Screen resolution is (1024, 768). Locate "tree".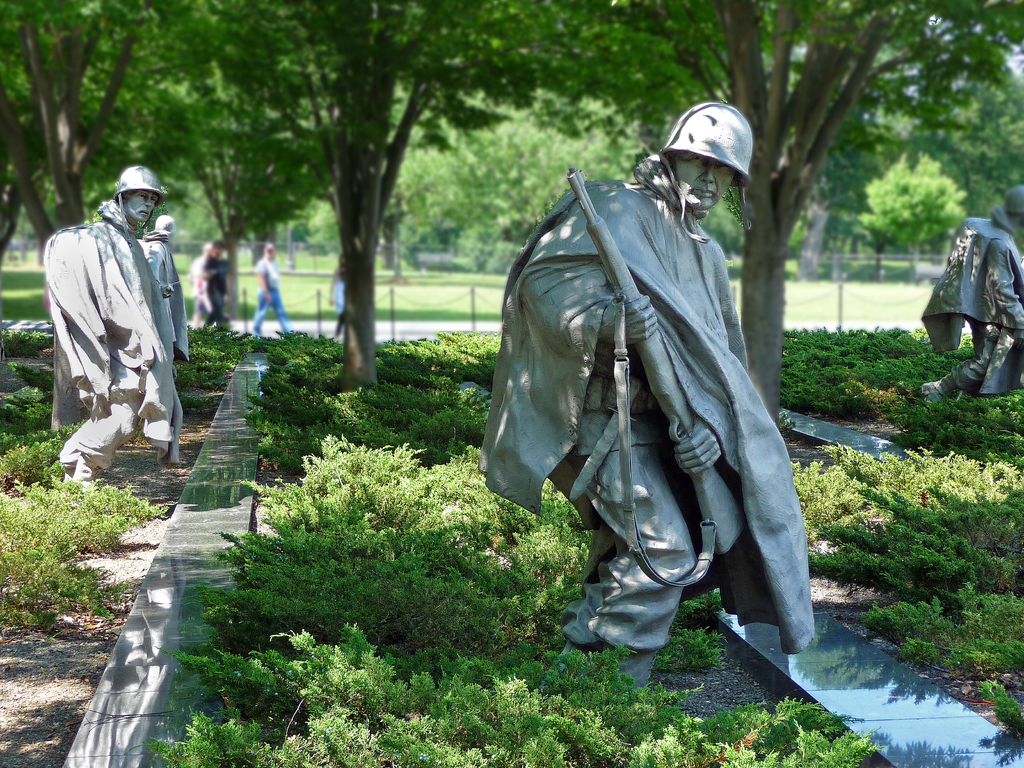
[left=817, top=0, right=1023, bottom=245].
